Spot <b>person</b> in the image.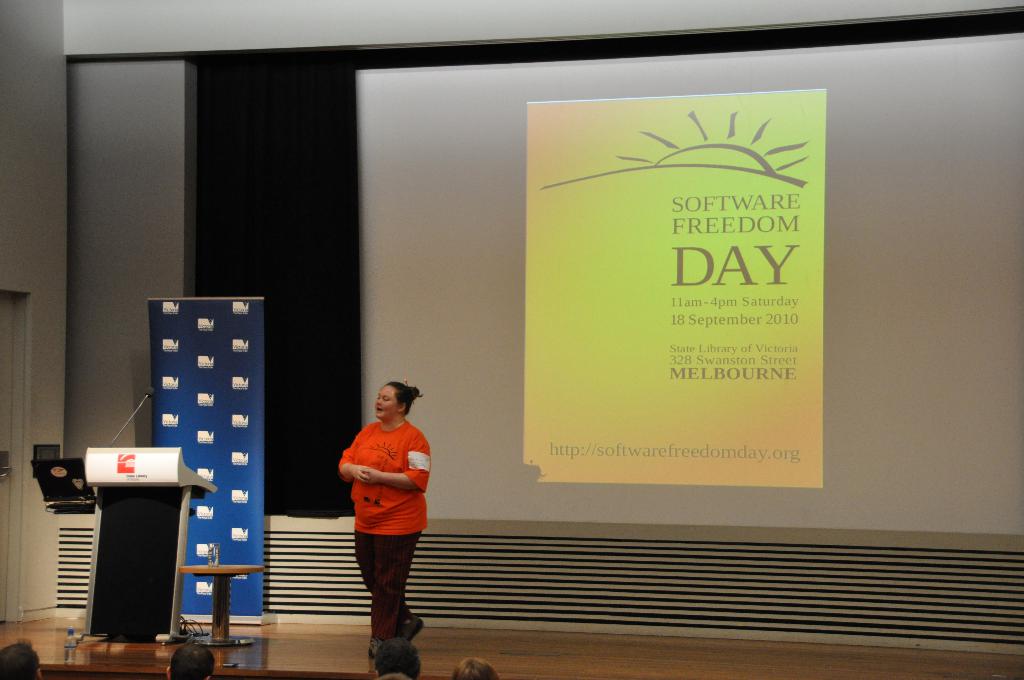
<b>person</b> found at x1=335 y1=384 x2=434 y2=647.
